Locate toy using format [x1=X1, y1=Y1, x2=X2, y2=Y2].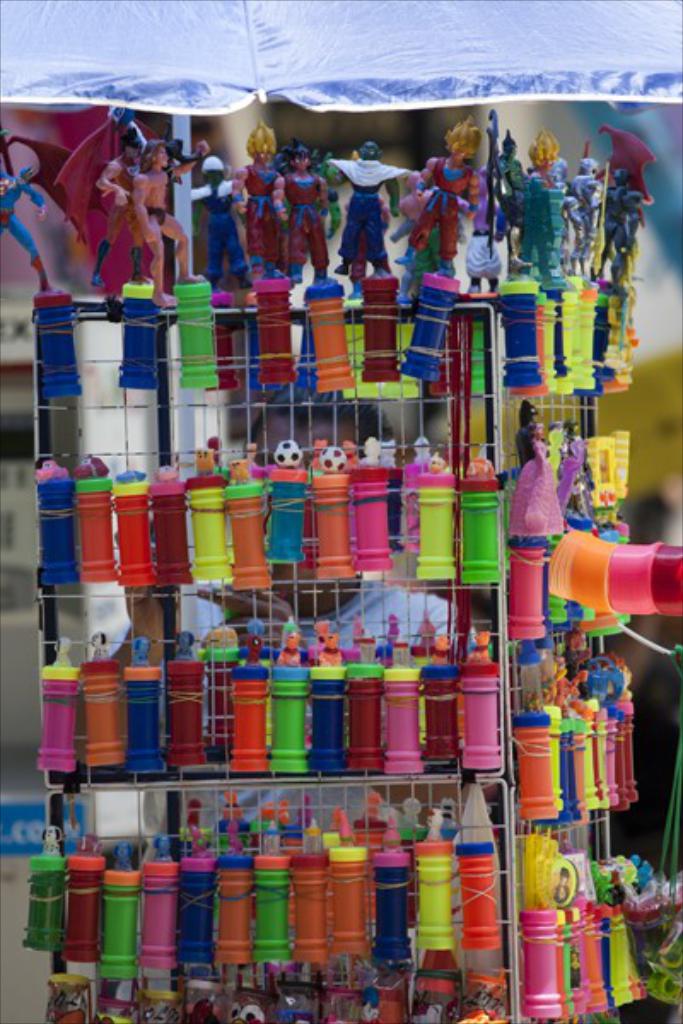
[x1=362, y1=981, x2=403, y2=1022].
